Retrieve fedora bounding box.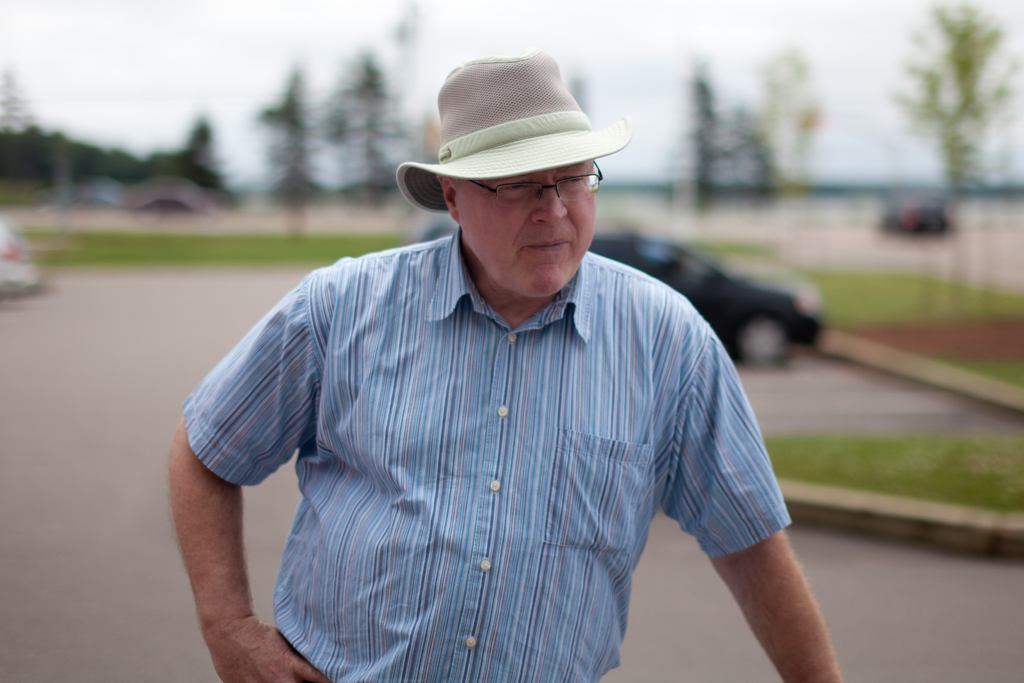
Bounding box: (404,45,637,218).
